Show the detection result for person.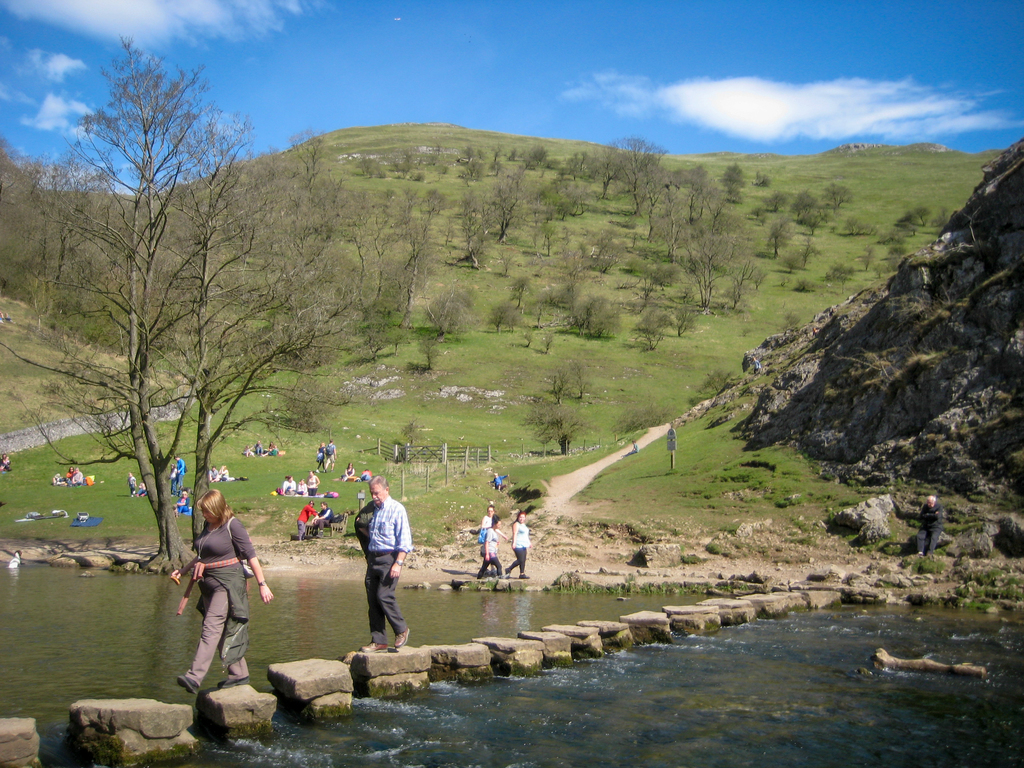
[327,440,337,468].
